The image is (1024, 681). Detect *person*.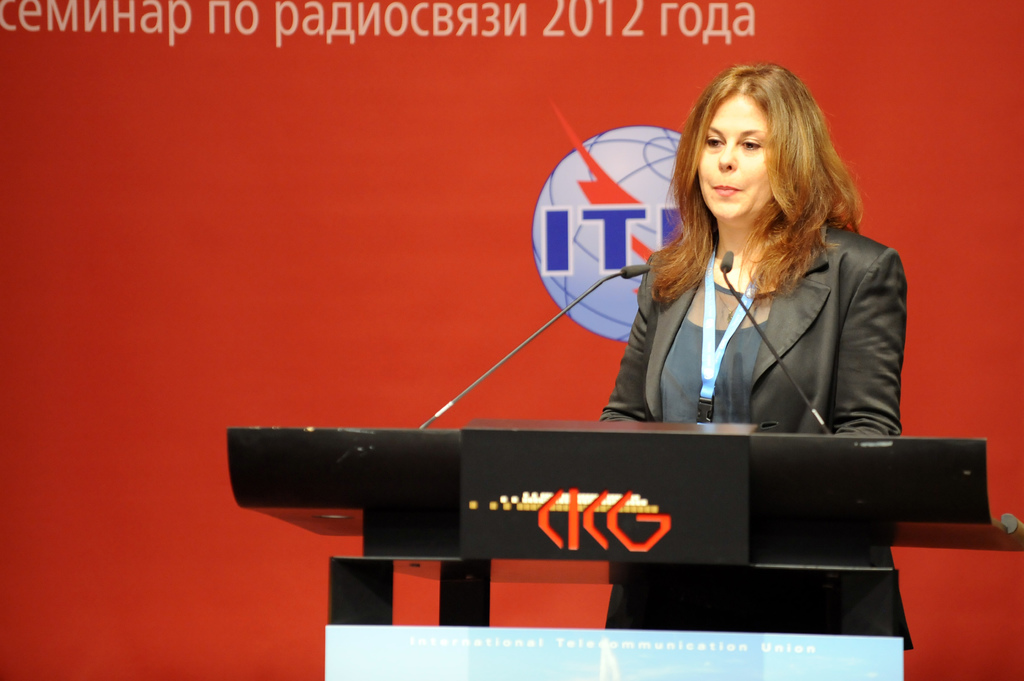
Detection: [599,60,915,648].
